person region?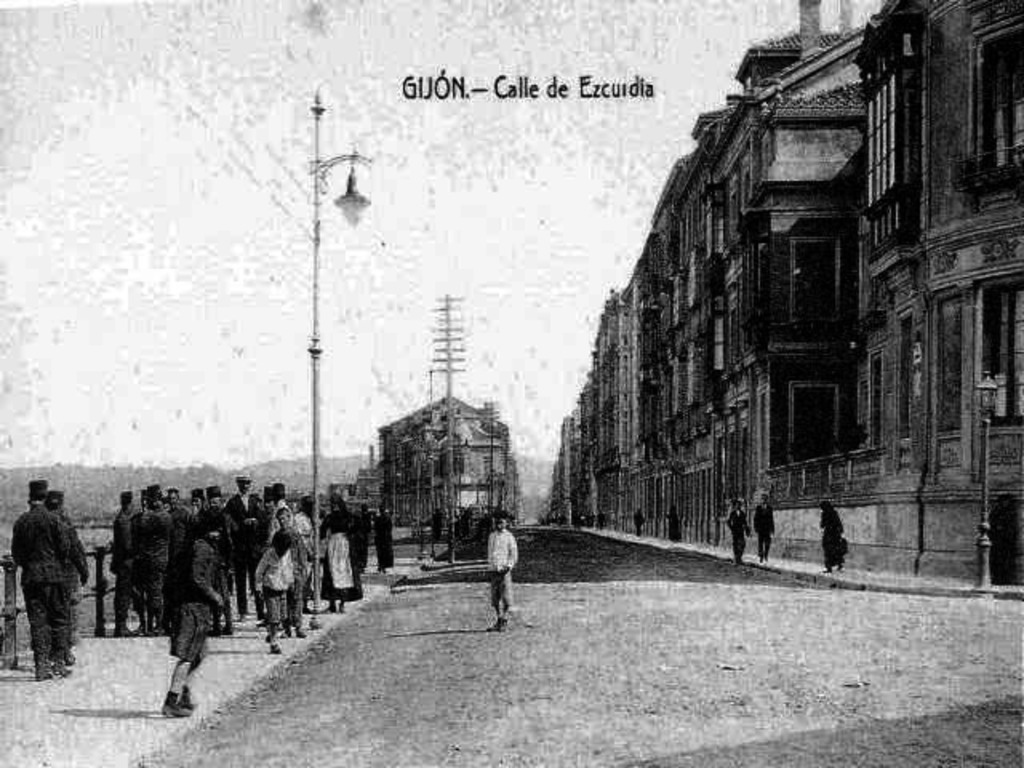
rect(430, 510, 442, 546)
